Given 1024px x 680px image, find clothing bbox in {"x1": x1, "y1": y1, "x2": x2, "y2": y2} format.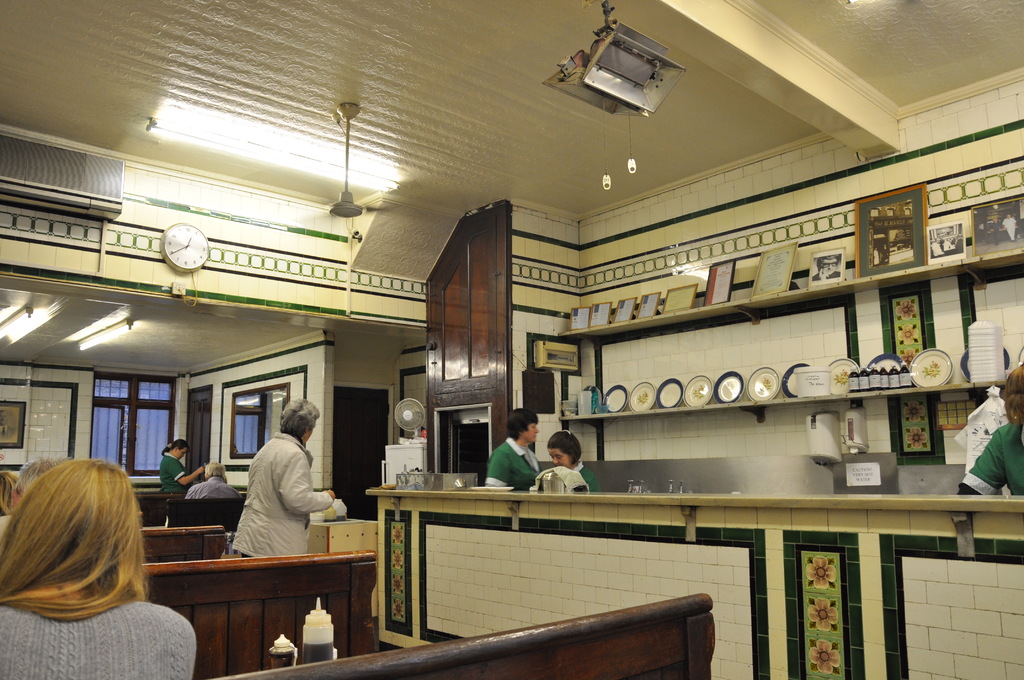
{"x1": 156, "y1": 453, "x2": 184, "y2": 492}.
